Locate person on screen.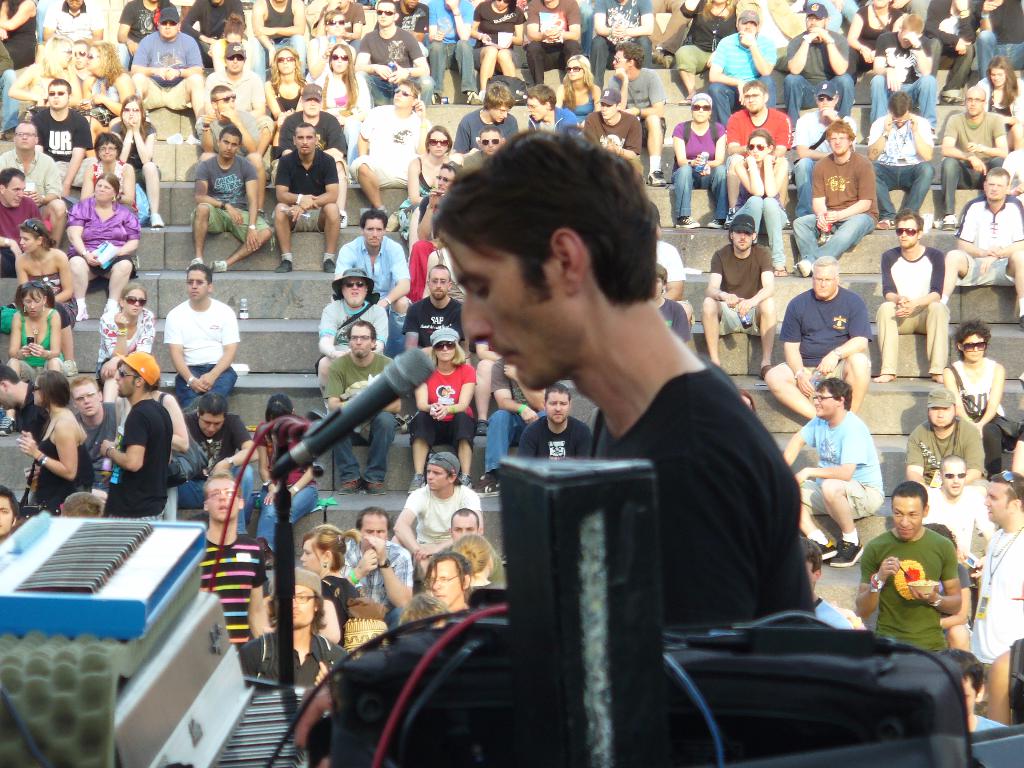
On screen at detection(47, 392, 99, 513).
